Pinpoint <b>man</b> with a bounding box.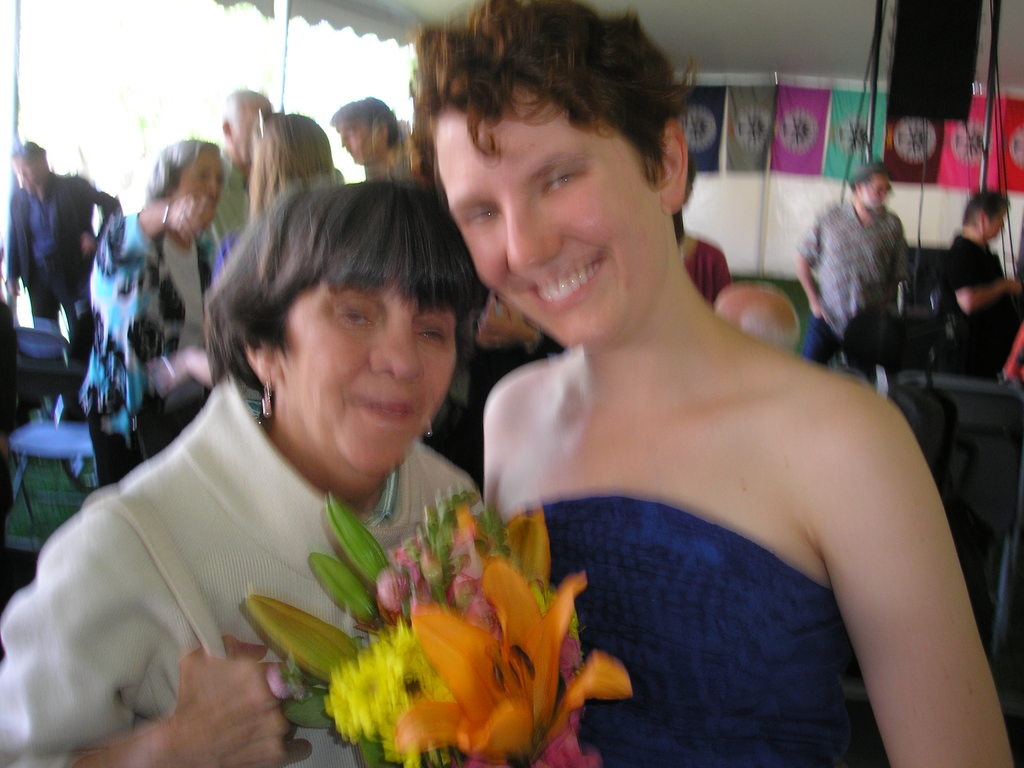
(790, 161, 915, 384).
